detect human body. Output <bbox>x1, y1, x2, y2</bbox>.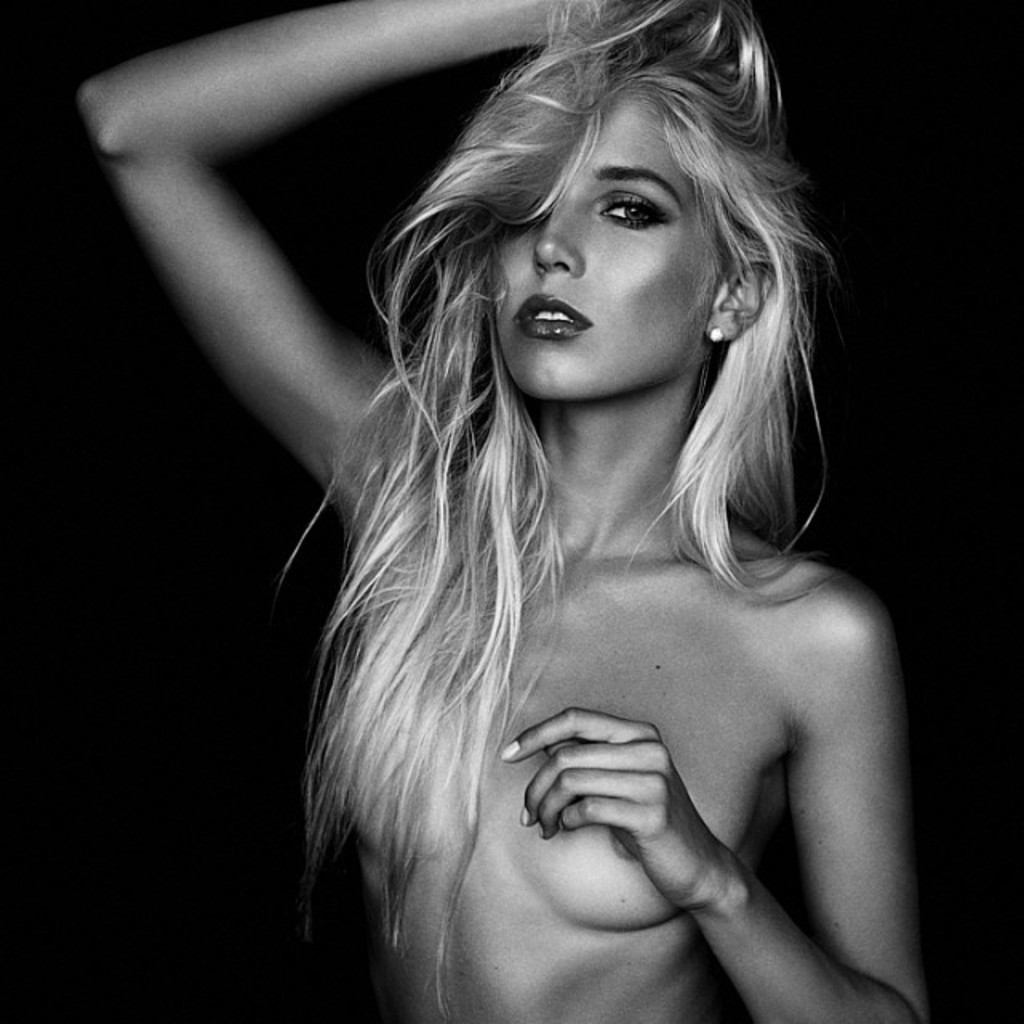
<bbox>123, 0, 965, 1023</bbox>.
